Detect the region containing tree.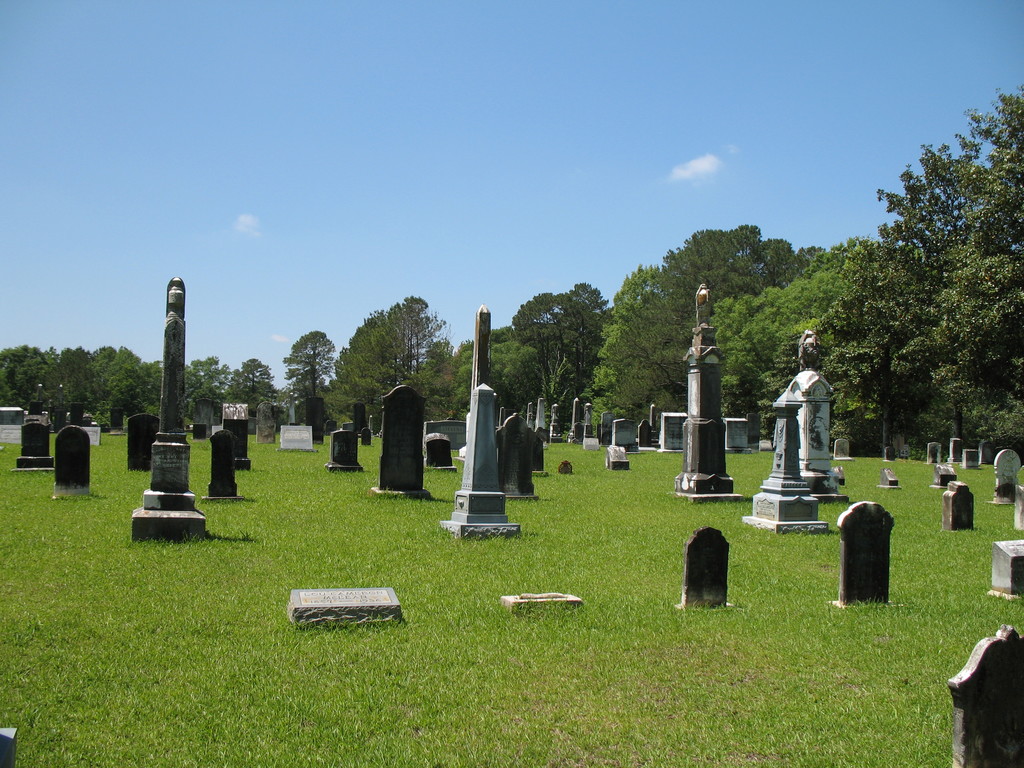
865:103:1013:462.
